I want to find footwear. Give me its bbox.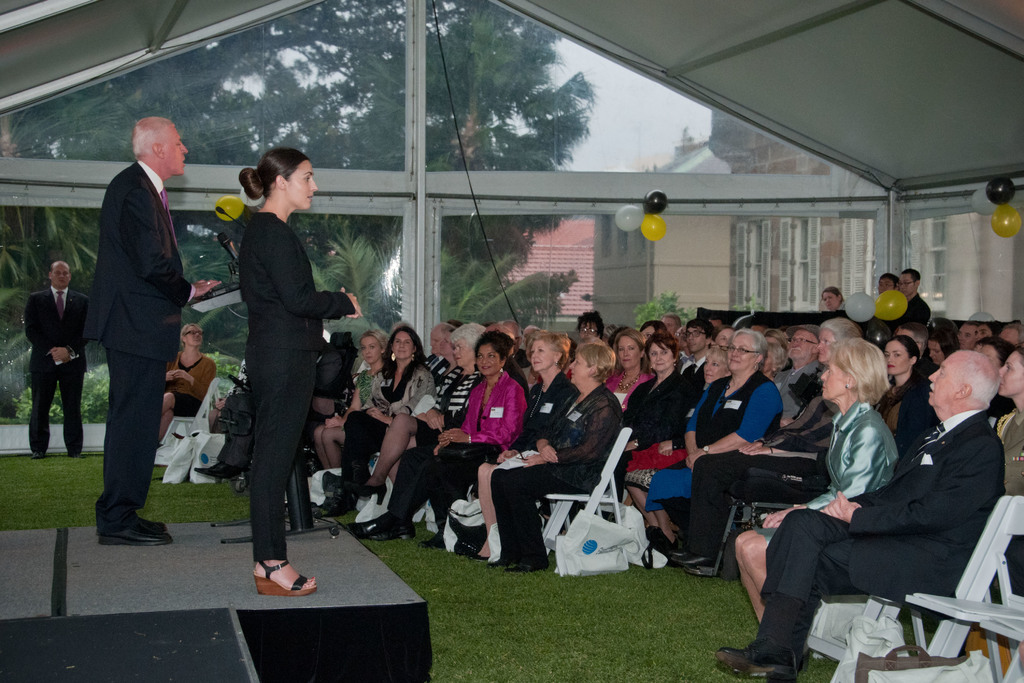
l=508, t=559, r=549, b=568.
